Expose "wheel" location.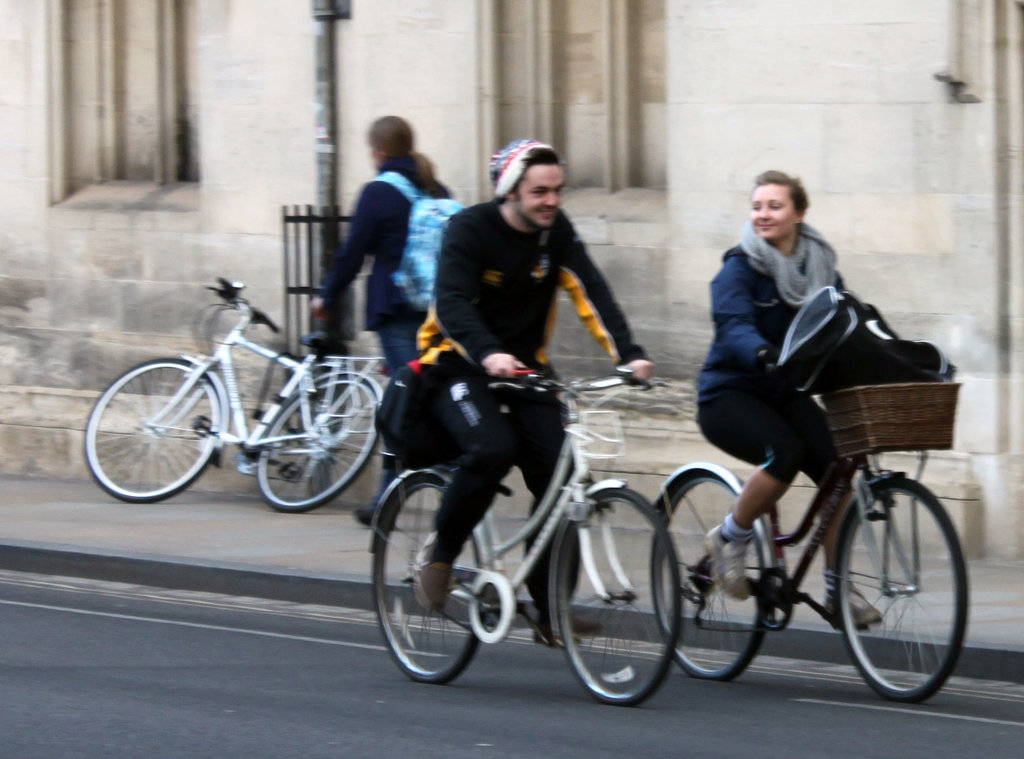
Exposed at select_region(374, 473, 481, 683).
